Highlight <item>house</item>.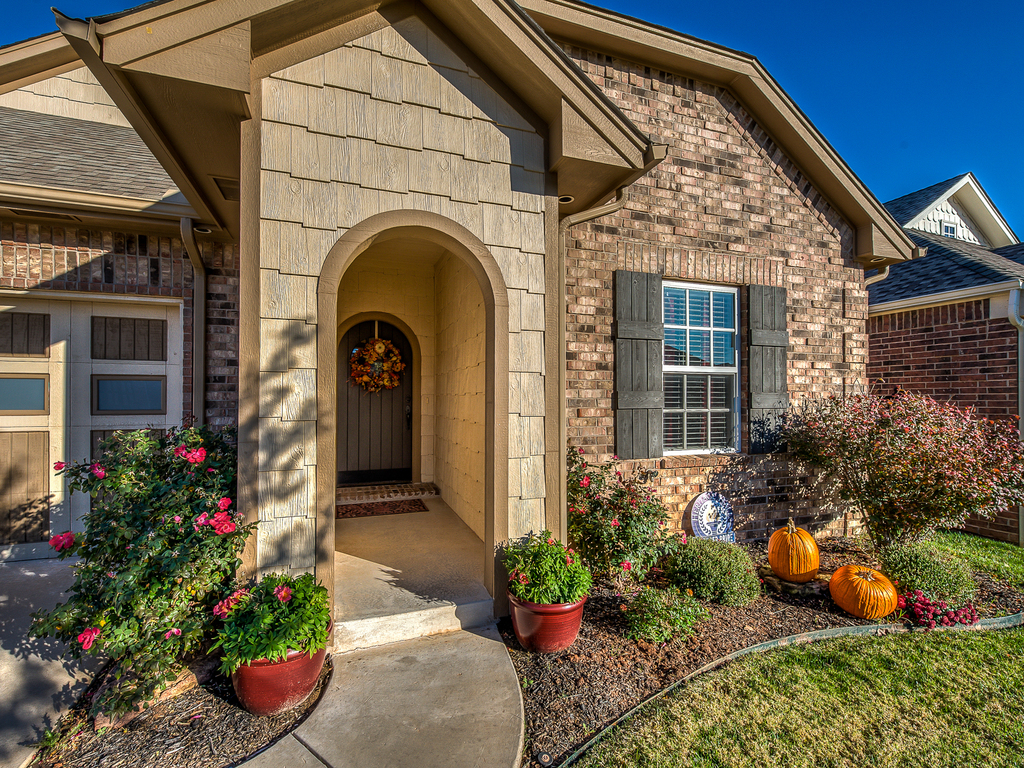
Highlighted region: 863,166,1023,429.
